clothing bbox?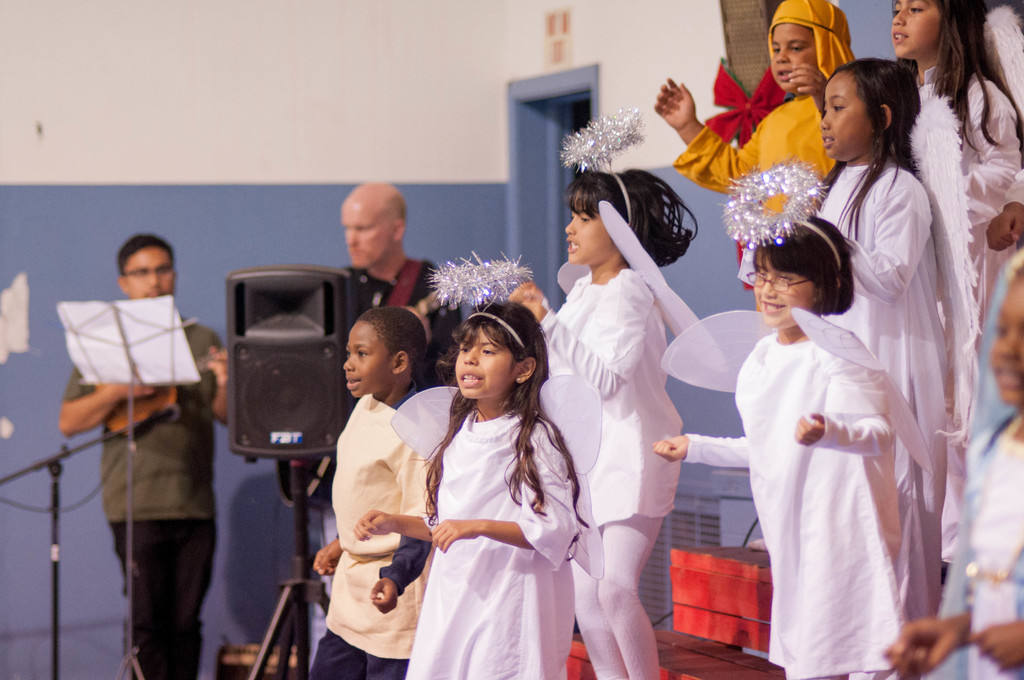
330, 250, 464, 371
